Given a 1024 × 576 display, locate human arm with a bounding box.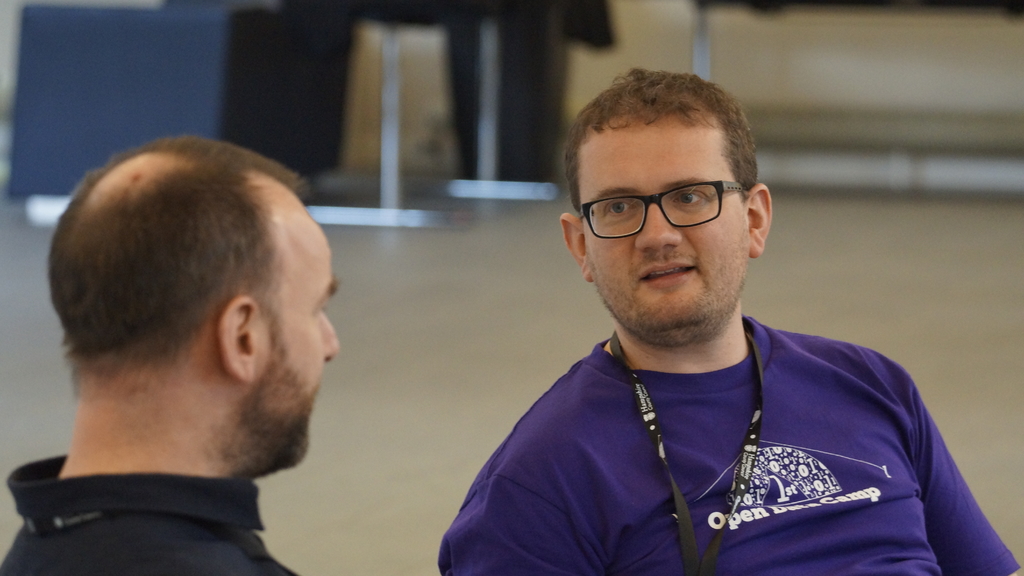
Located: region(427, 470, 582, 575).
